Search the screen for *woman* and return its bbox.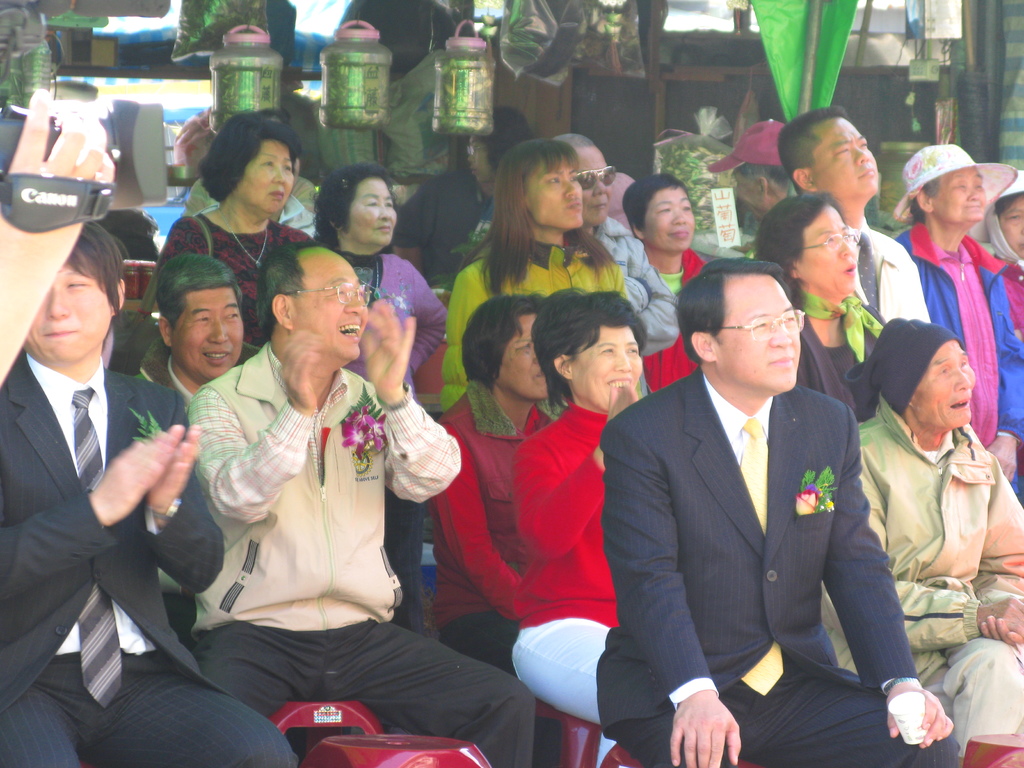
Found: [751, 190, 888, 435].
